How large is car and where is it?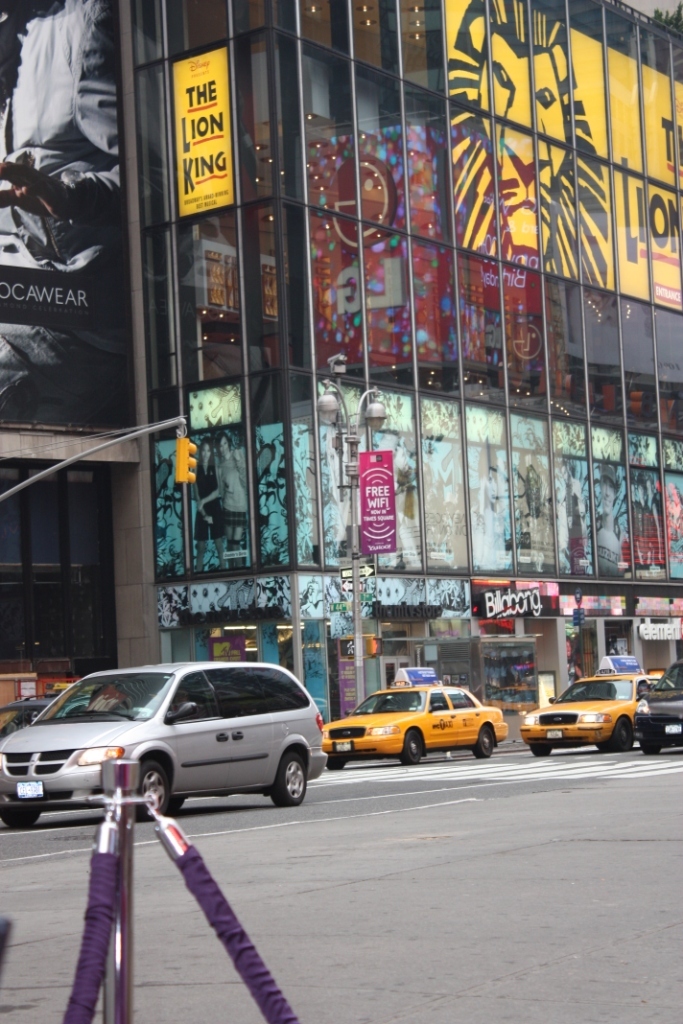
Bounding box: detection(5, 668, 348, 825).
